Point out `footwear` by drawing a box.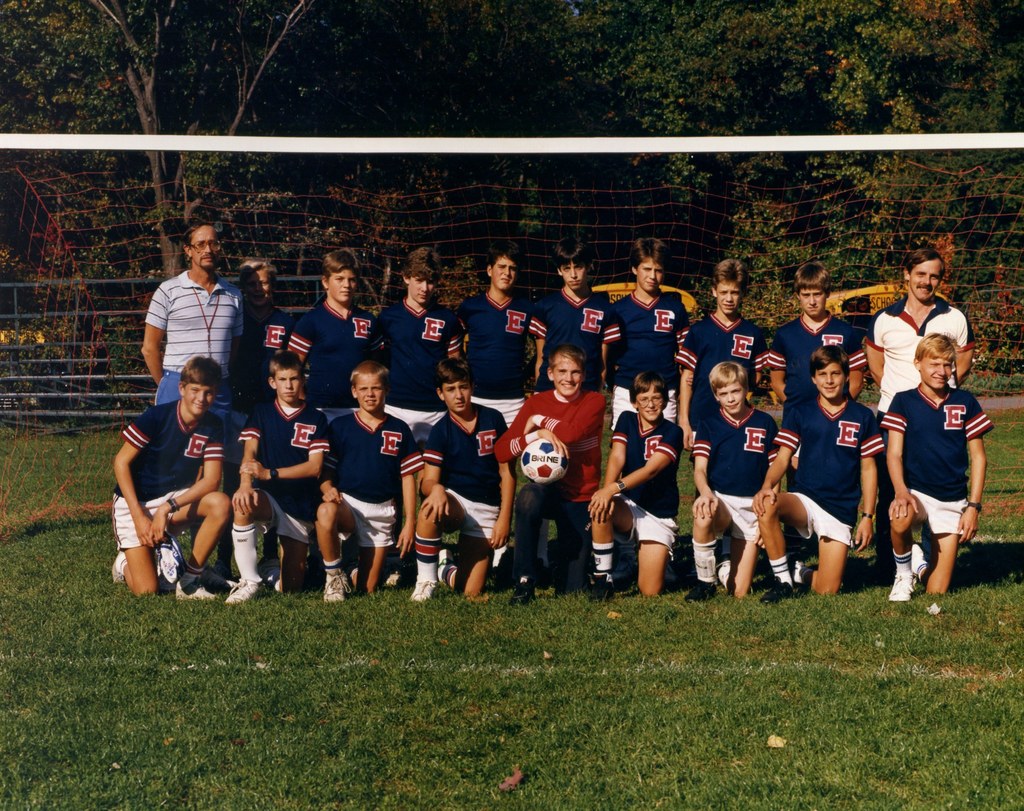
pyautogui.locateOnScreen(163, 536, 186, 577).
